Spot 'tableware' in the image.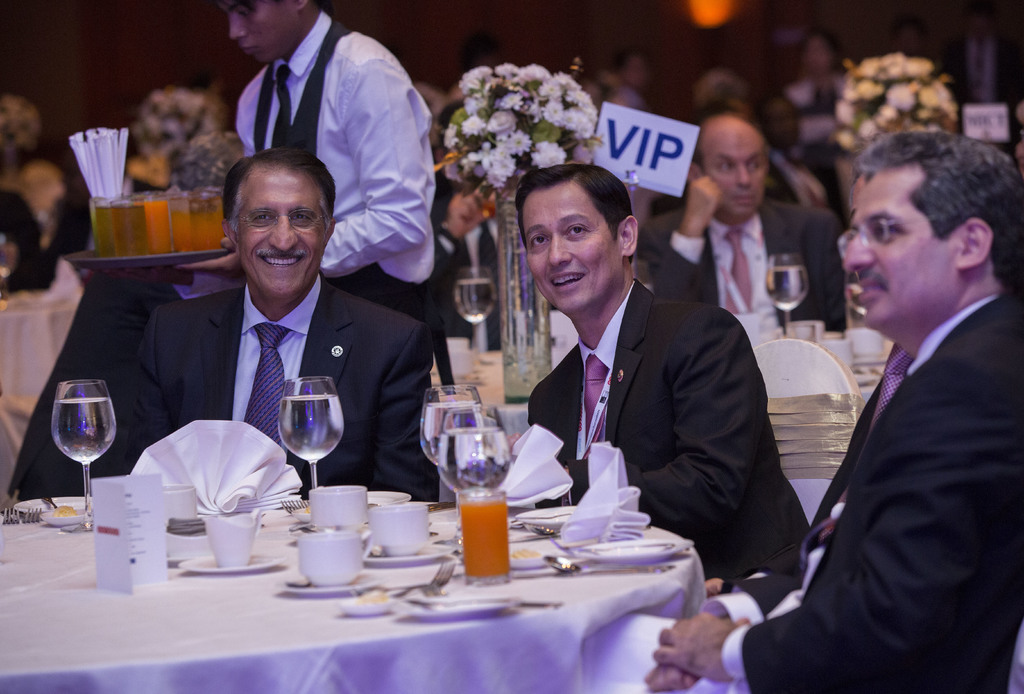
'tableware' found at select_region(764, 255, 804, 341).
